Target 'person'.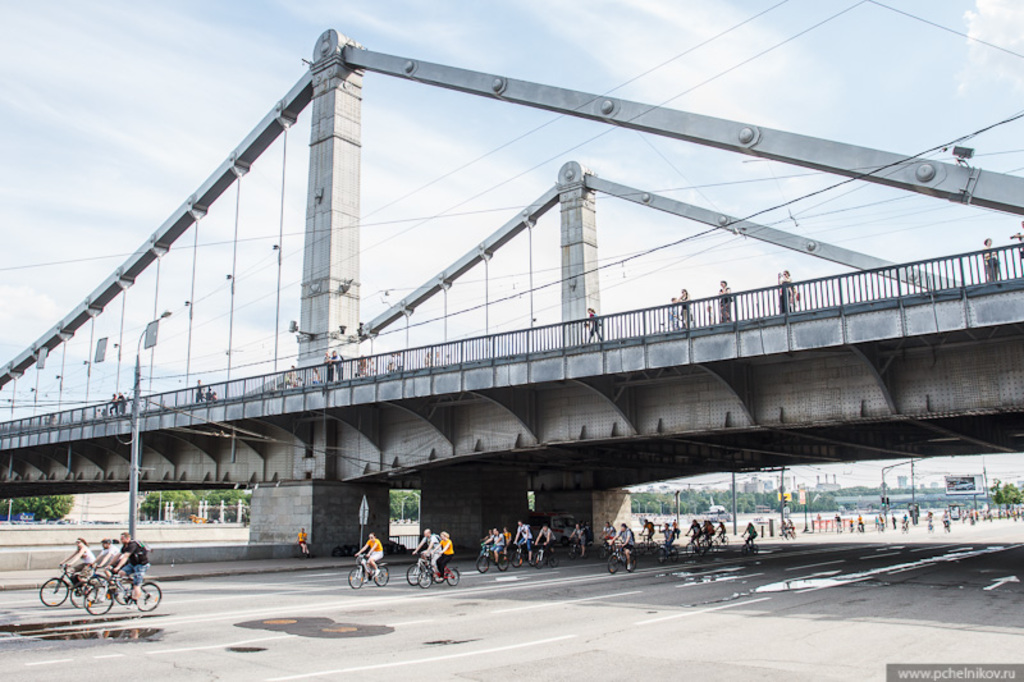
Target region: pyautogui.locateOnScreen(480, 527, 502, 551).
